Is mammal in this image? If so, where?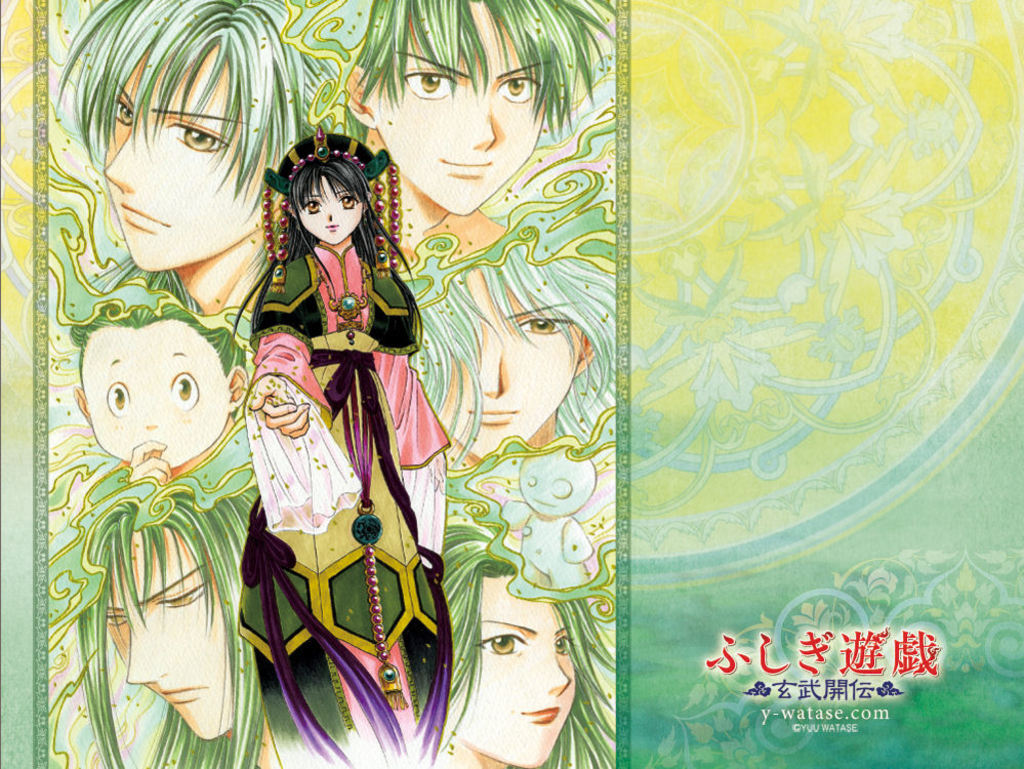
Yes, at (77,477,260,768).
